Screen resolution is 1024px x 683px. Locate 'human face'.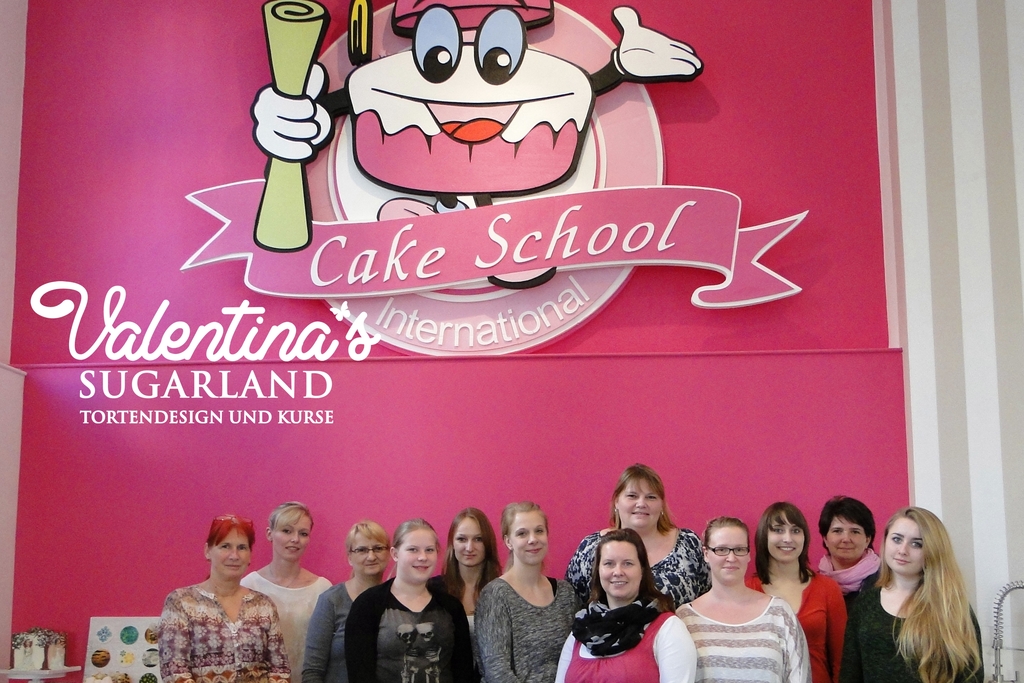
bbox=(398, 530, 438, 586).
